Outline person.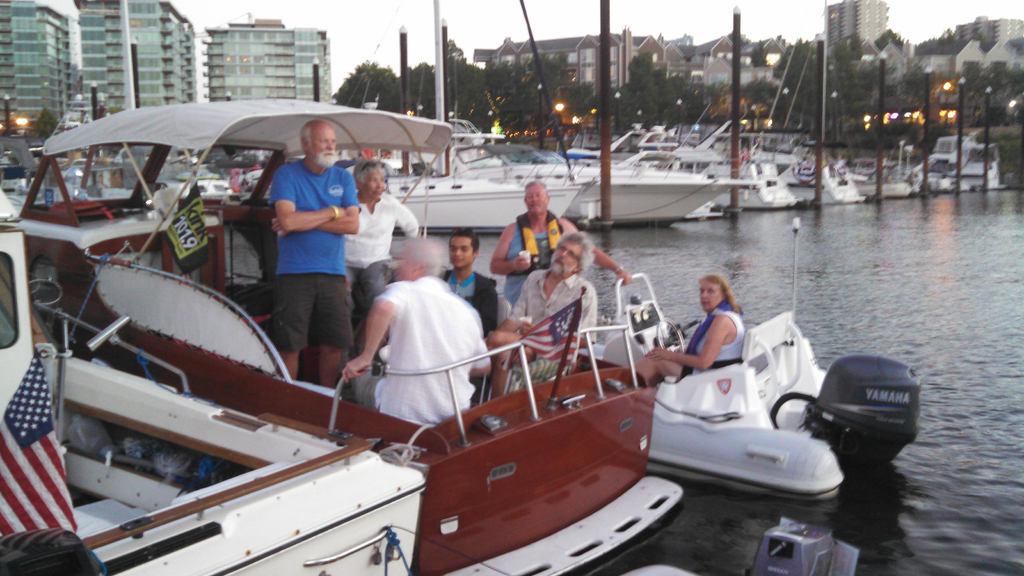
Outline: 267,123,356,385.
